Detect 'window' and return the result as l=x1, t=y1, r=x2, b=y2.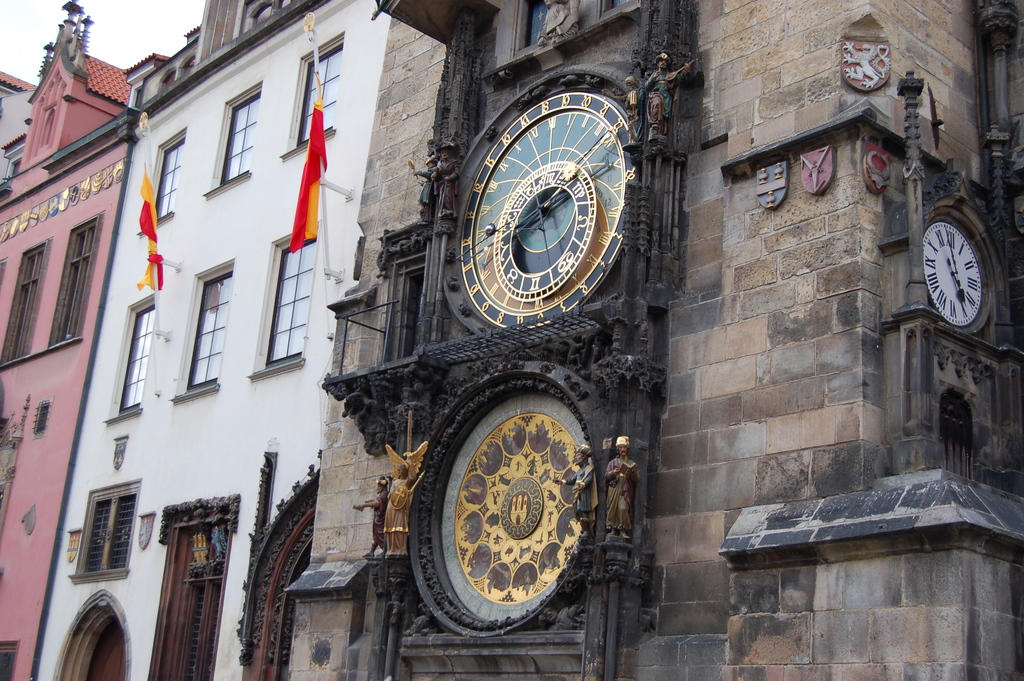
l=280, t=34, r=341, b=156.
